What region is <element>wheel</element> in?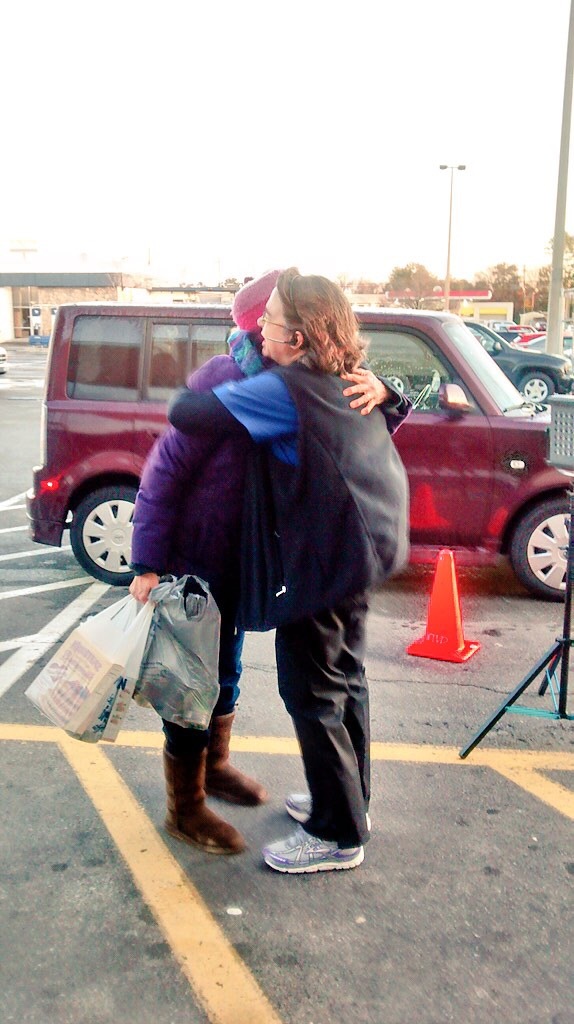
bbox=(83, 493, 135, 580).
